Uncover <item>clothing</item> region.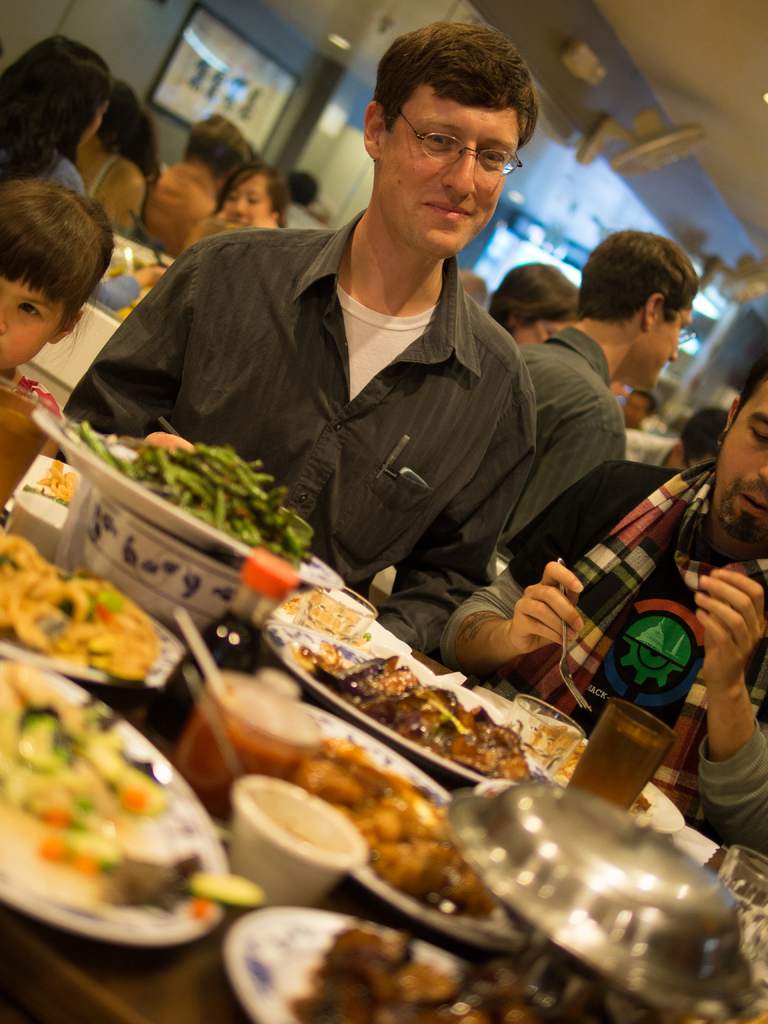
Uncovered: box=[143, 160, 216, 259].
